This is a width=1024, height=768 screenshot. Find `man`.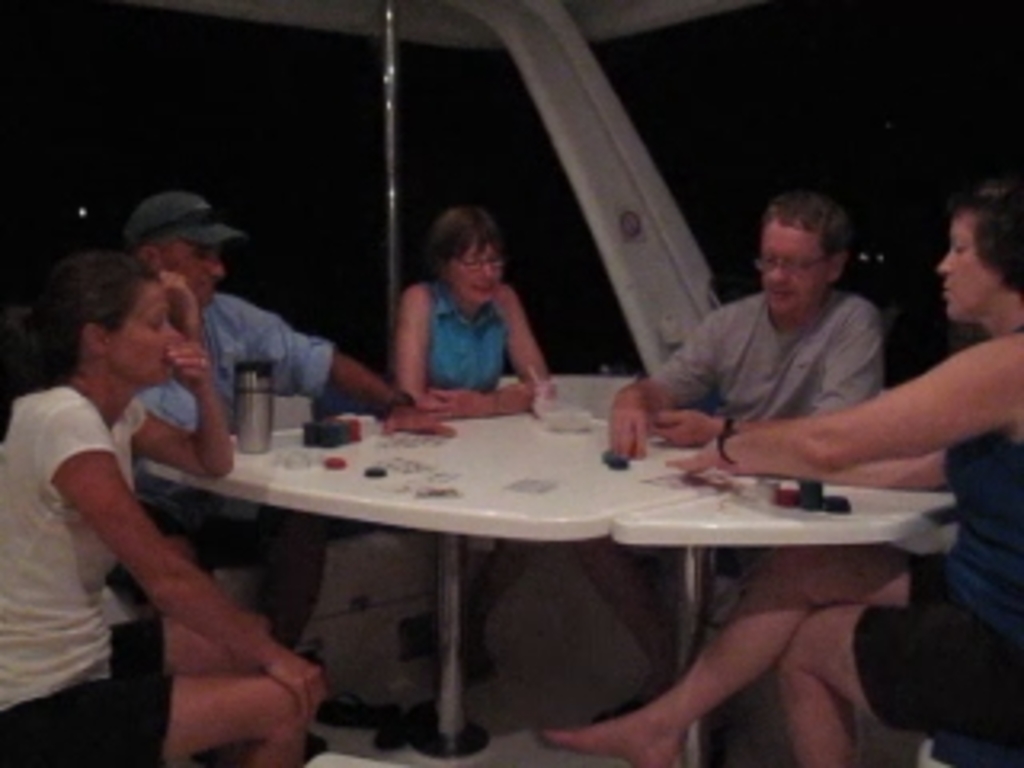
Bounding box: x1=614, y1=186, x2=992, y2=496.
